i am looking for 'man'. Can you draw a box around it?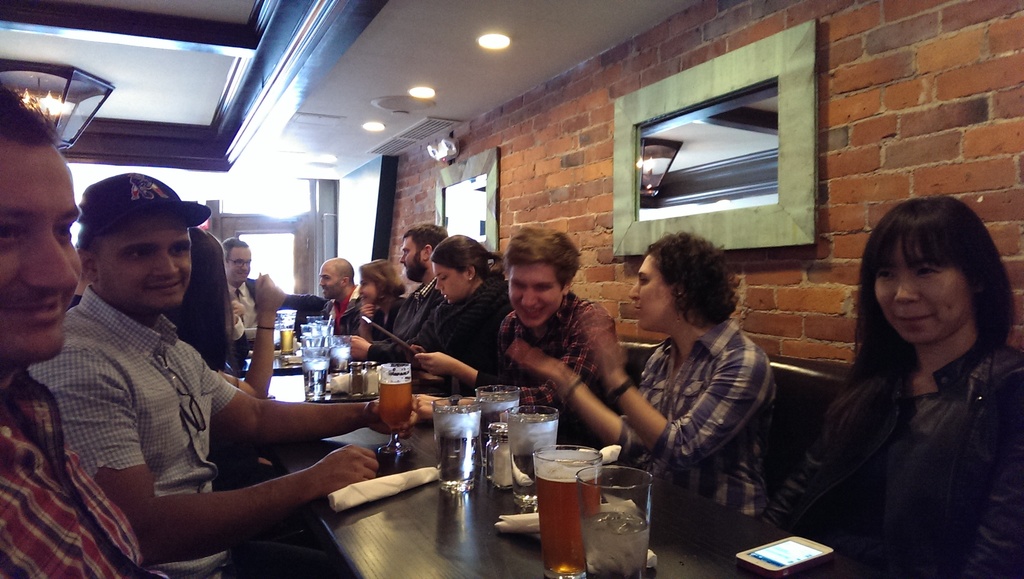
Sure, the bounding box is region(19, 163, 412, 578).
